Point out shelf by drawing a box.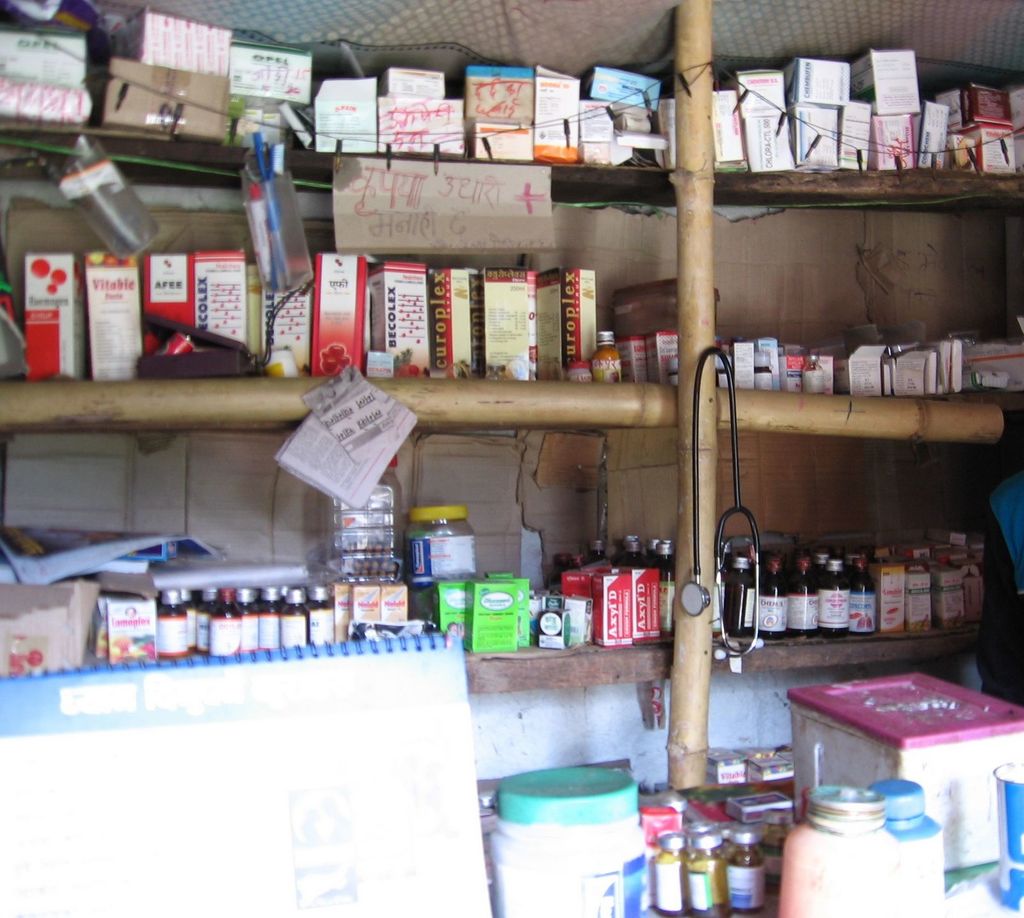
<bbox>5, 0, 1023, 917</bbox>.
